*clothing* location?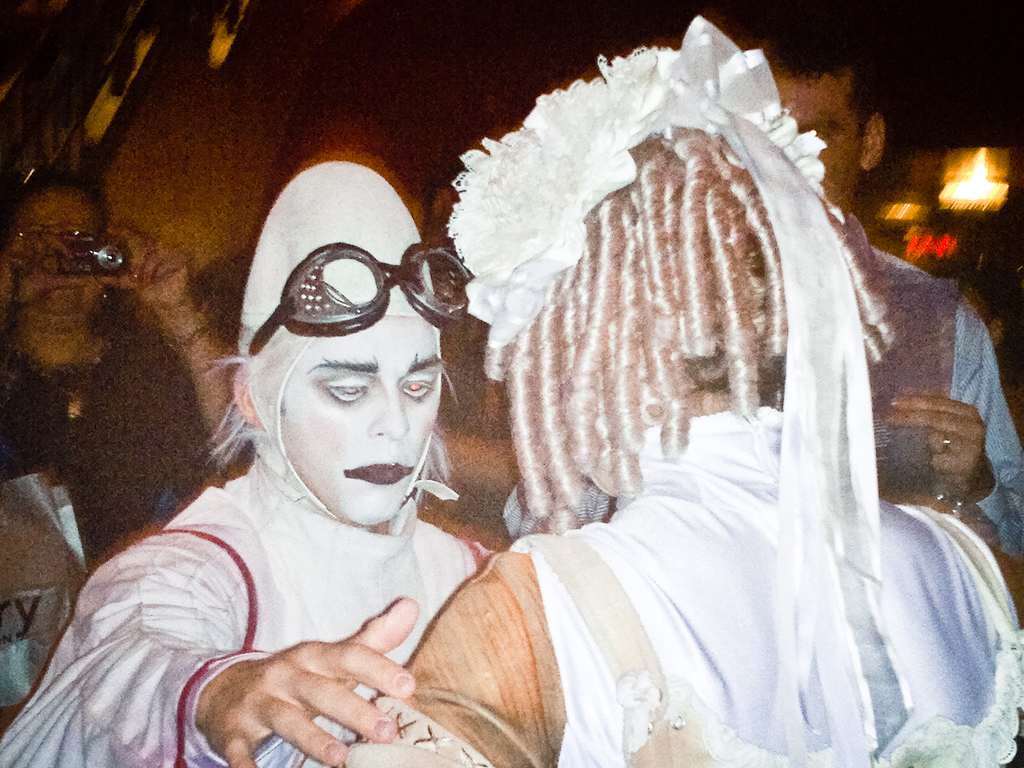
BBox(0, 295, 242, 554)
